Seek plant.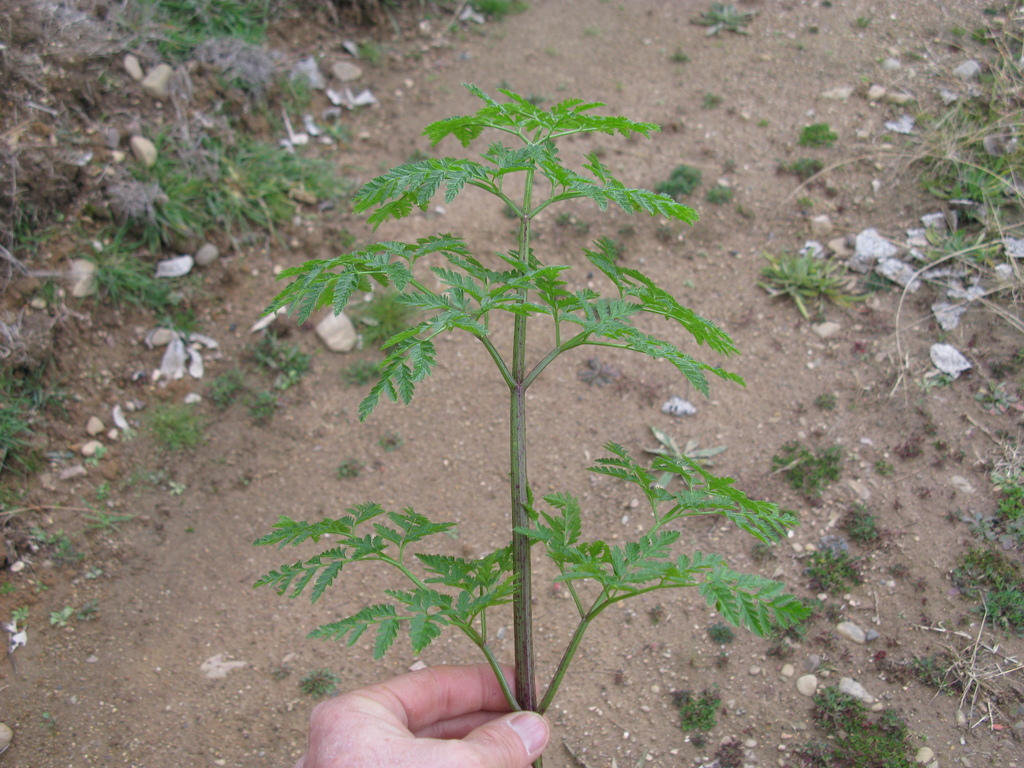
left=673, top=684, right=728, bottom=743.
